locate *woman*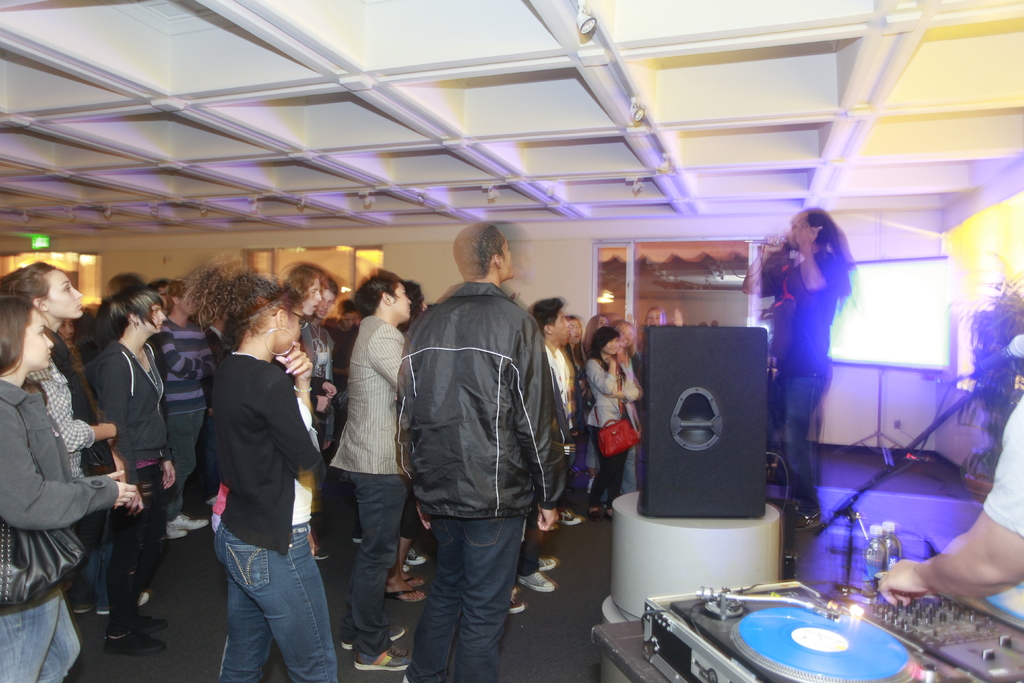
bbox=[182, 259, 331, 682]
